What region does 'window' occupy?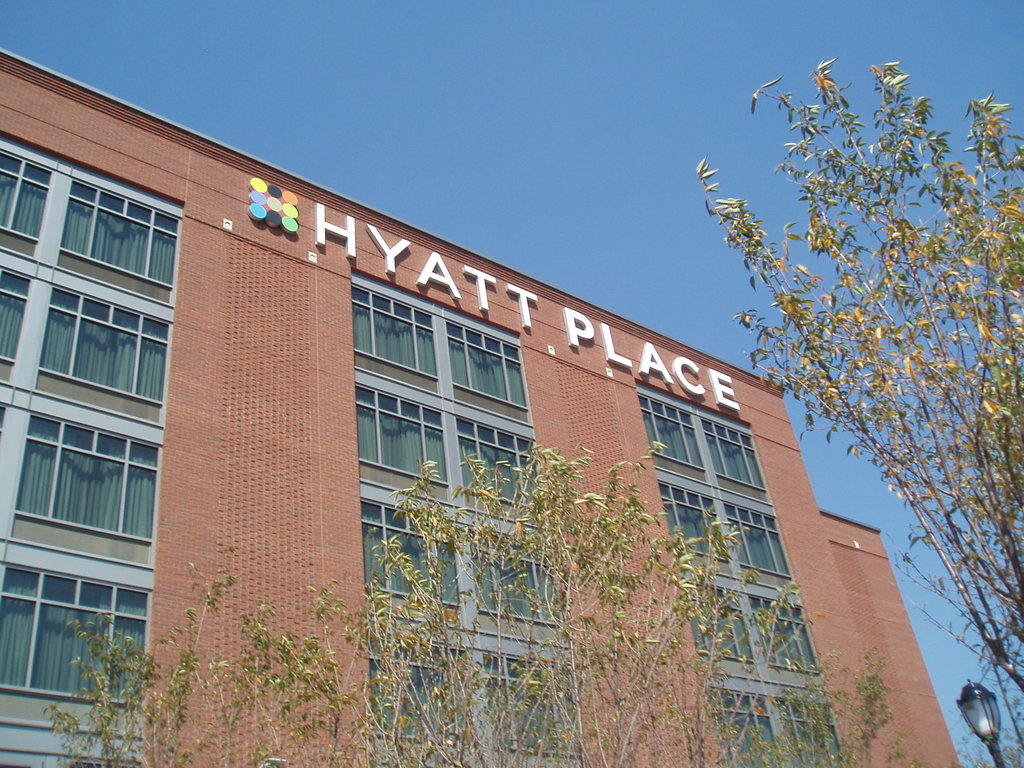
box=[0, 558, 154, 712].
